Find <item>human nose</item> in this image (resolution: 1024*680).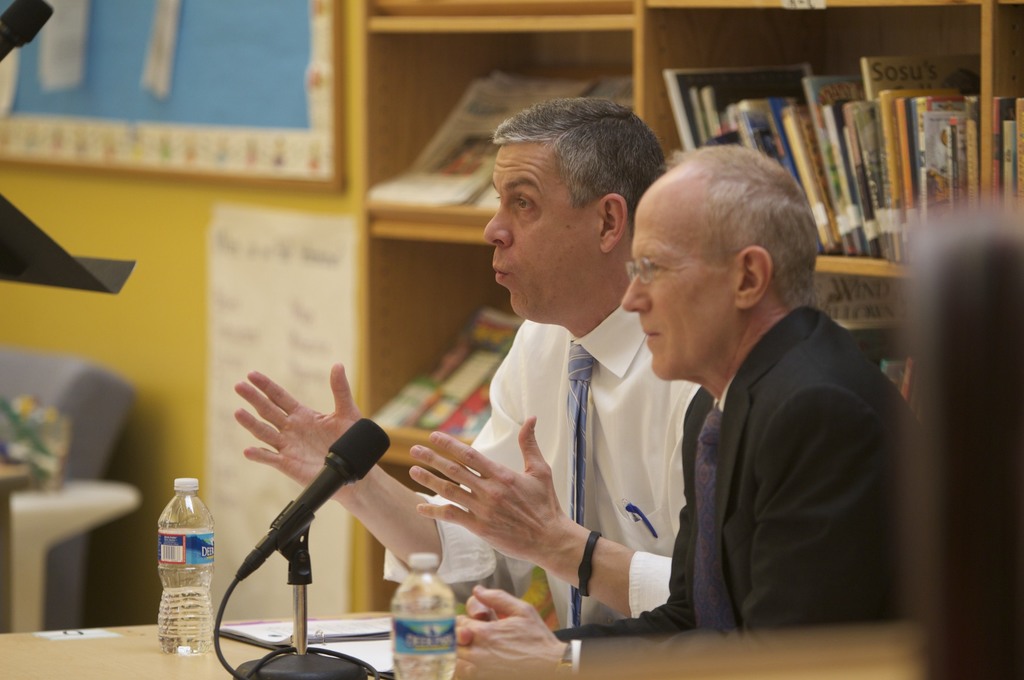
[481,200,512,248].
